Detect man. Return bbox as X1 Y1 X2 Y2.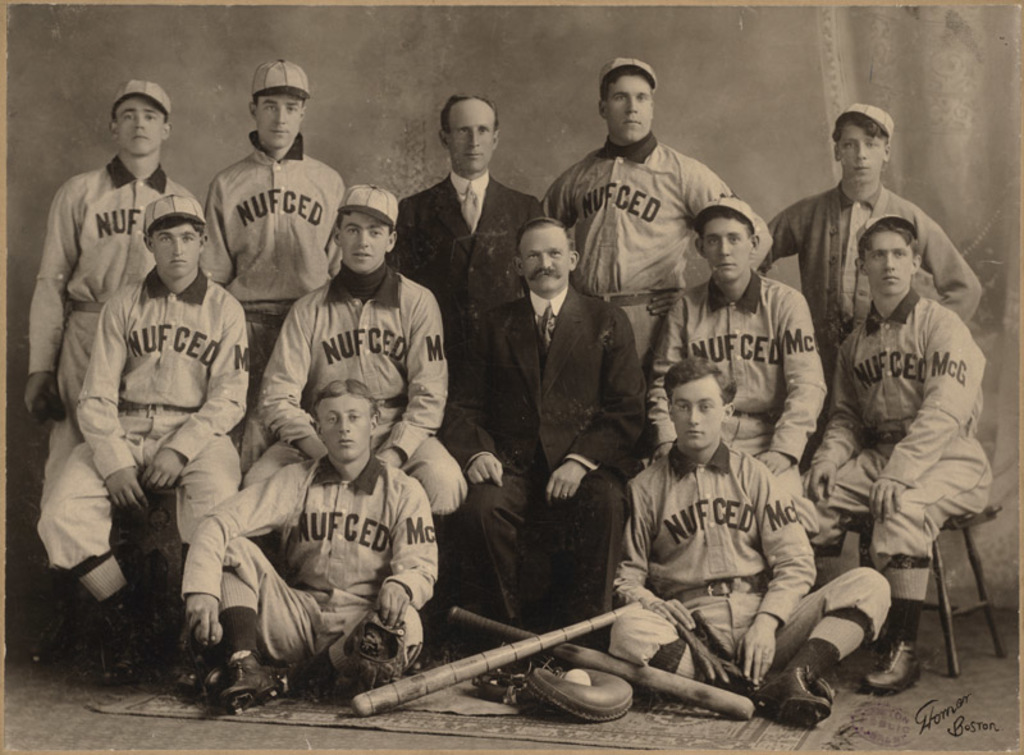
35 192 252 686.
